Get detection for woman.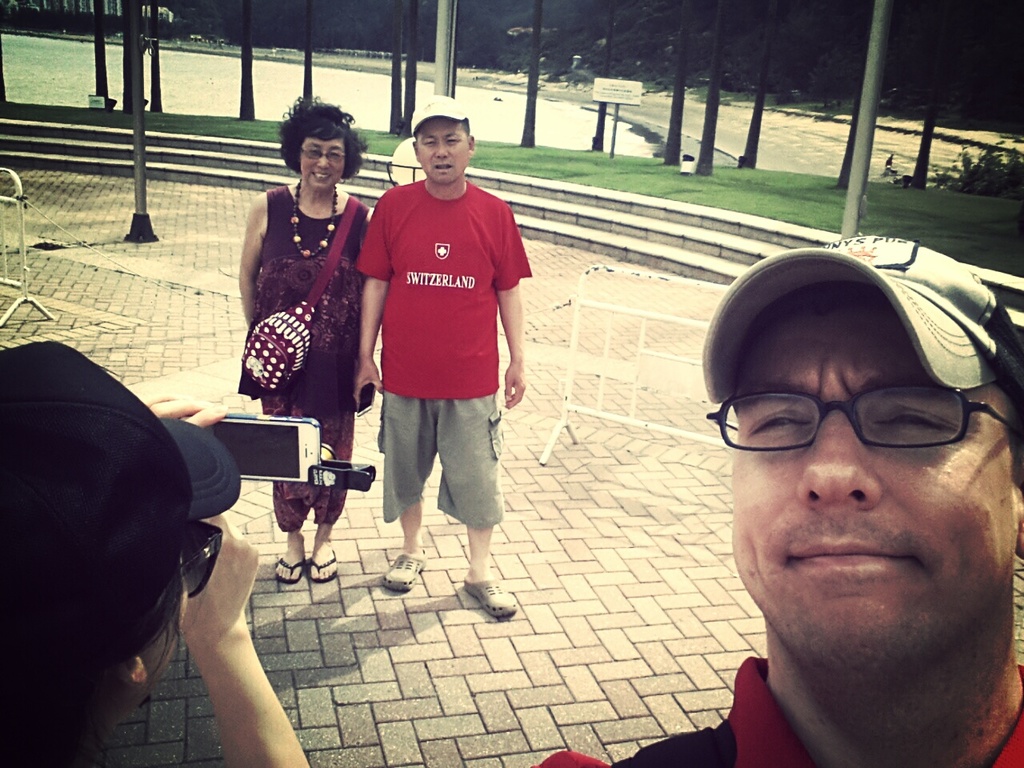
Detection: select_region(210, 90, 405, 599).
